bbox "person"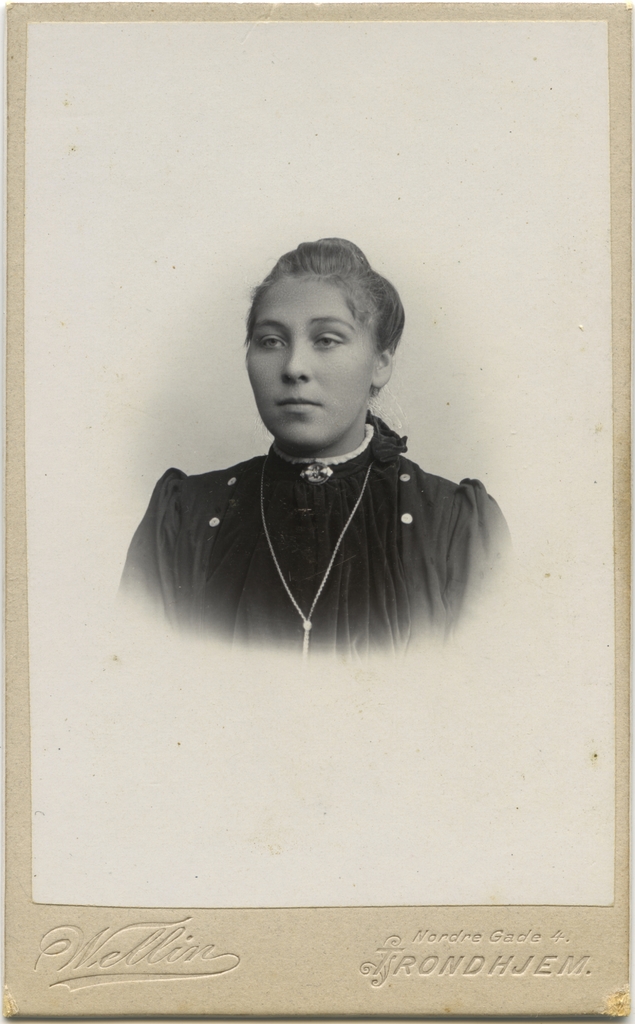
select_region(103, 225, 483, 710)
